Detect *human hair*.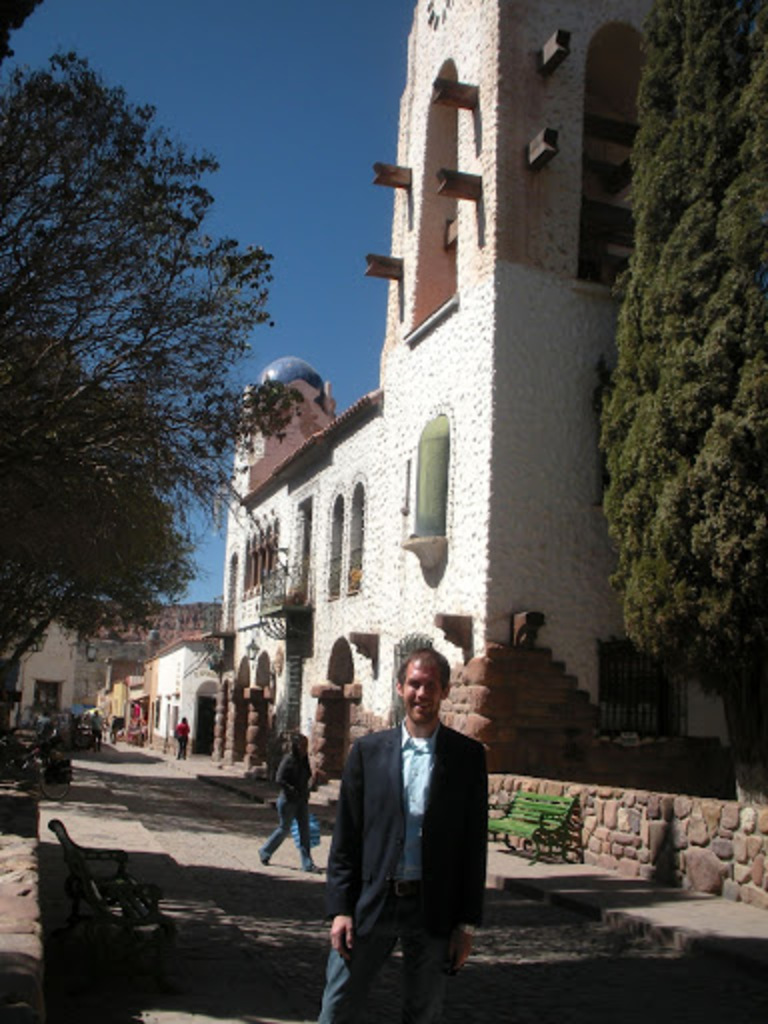
Detected at <bbox>392, 648, 452, 684</bbox>.
